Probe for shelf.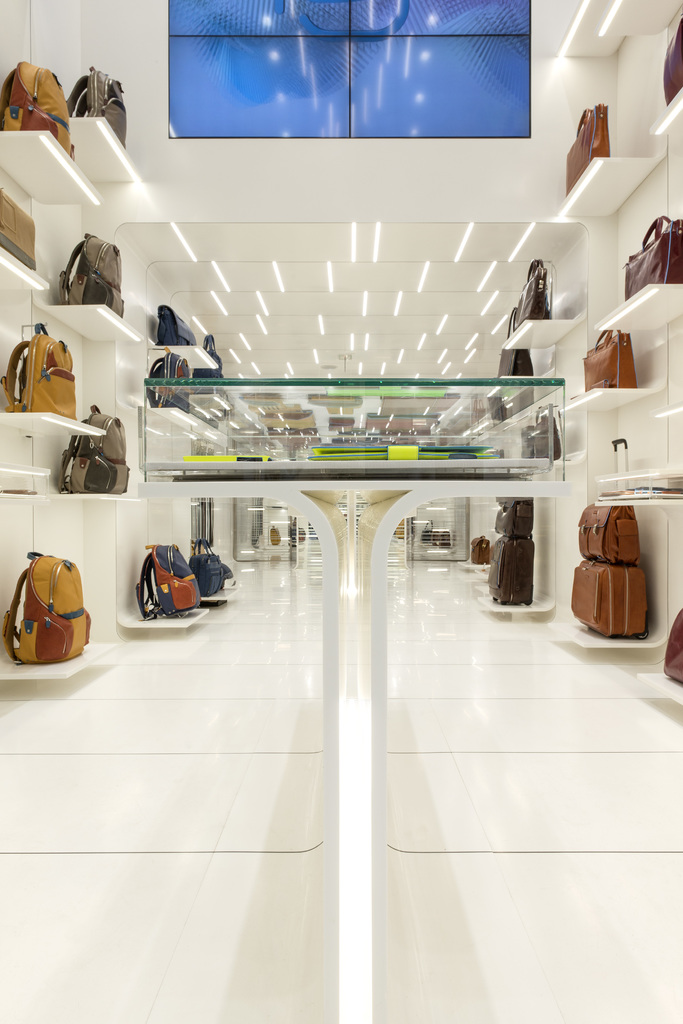
Probe result: bbox(600, 0, 667, 39).
